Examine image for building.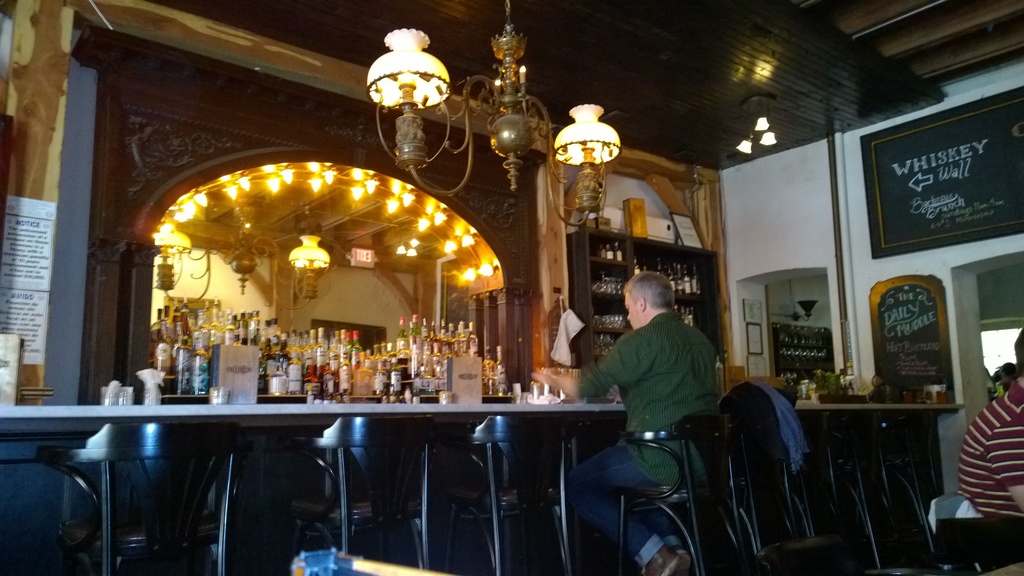
Examination result: bbox(0, 0, 1023, 575).
